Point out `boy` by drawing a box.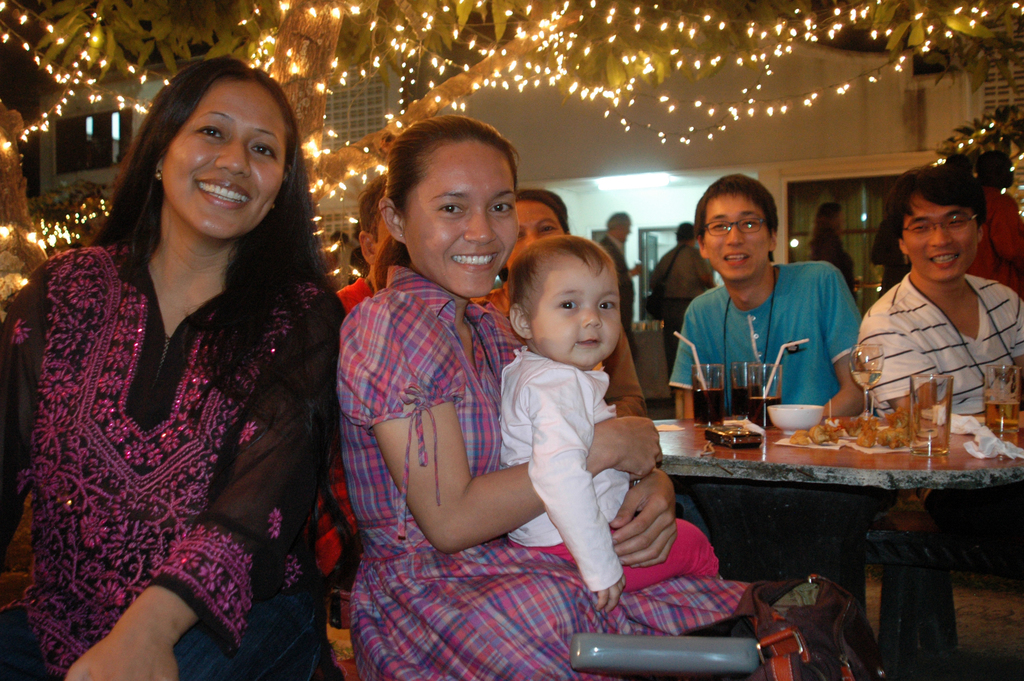
left=501, top=241, right=726, bottom=602.
